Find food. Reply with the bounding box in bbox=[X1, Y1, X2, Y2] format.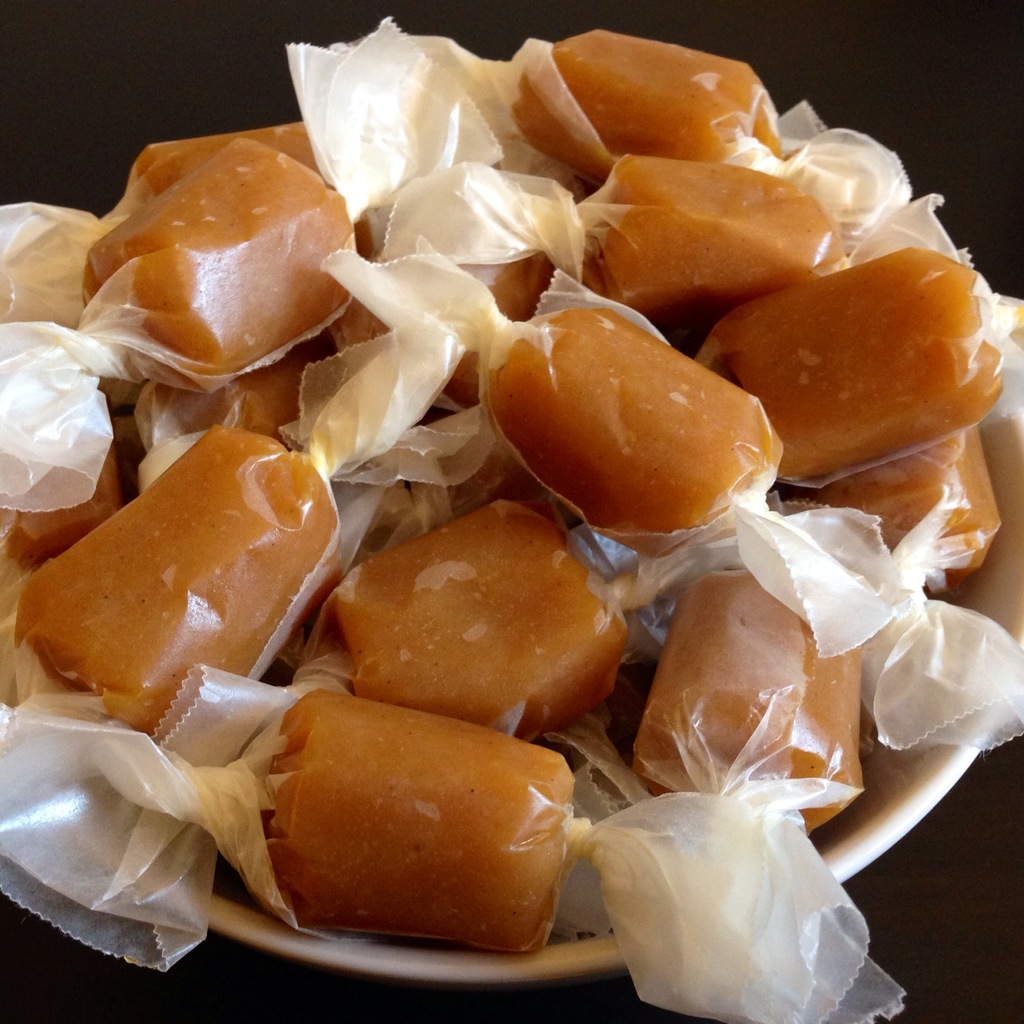
bbox=[297, 498, 624, 746].
